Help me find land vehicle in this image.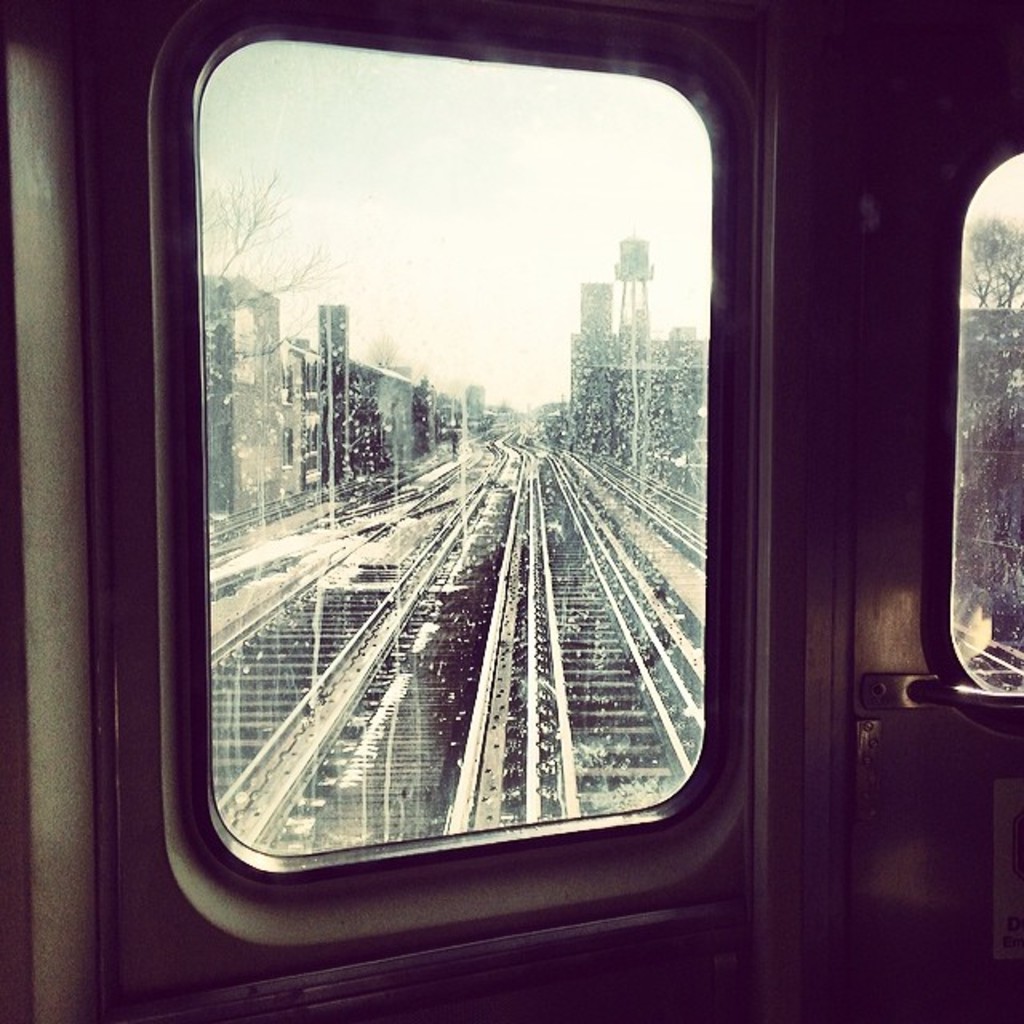
Found it: {"left": 0, "top": 0, "right": 1022, "bottom": 1022}.
